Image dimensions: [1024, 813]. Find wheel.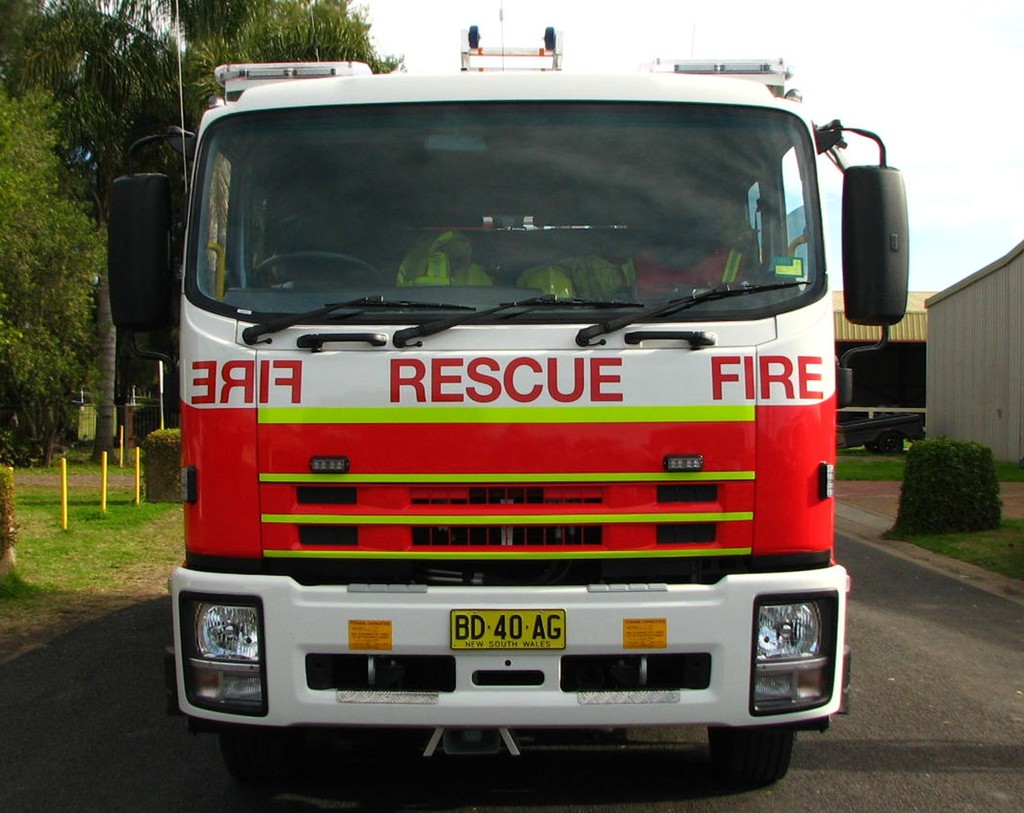
l=204, t=734, r=294, b=797.
